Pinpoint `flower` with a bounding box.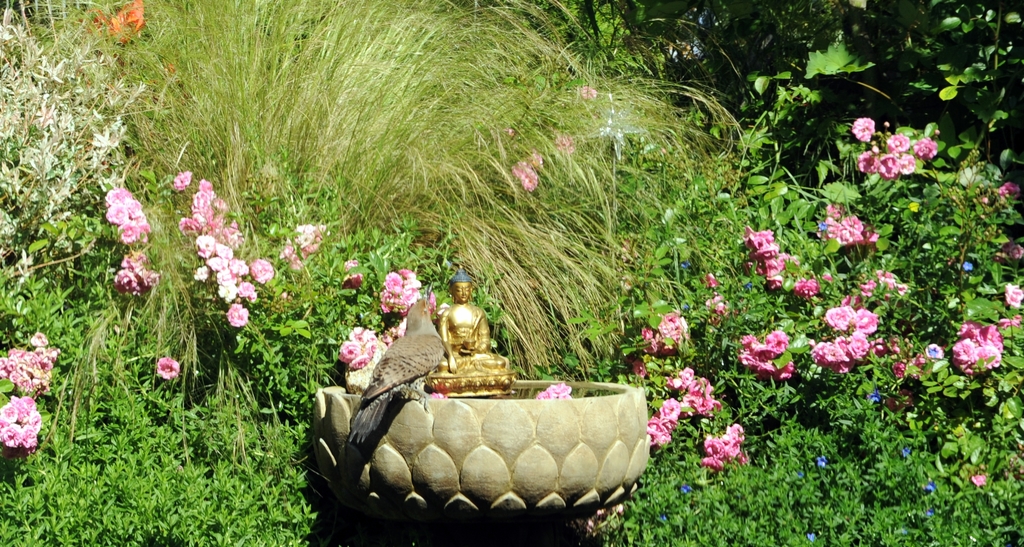
region(81, 1, 147, 58).
